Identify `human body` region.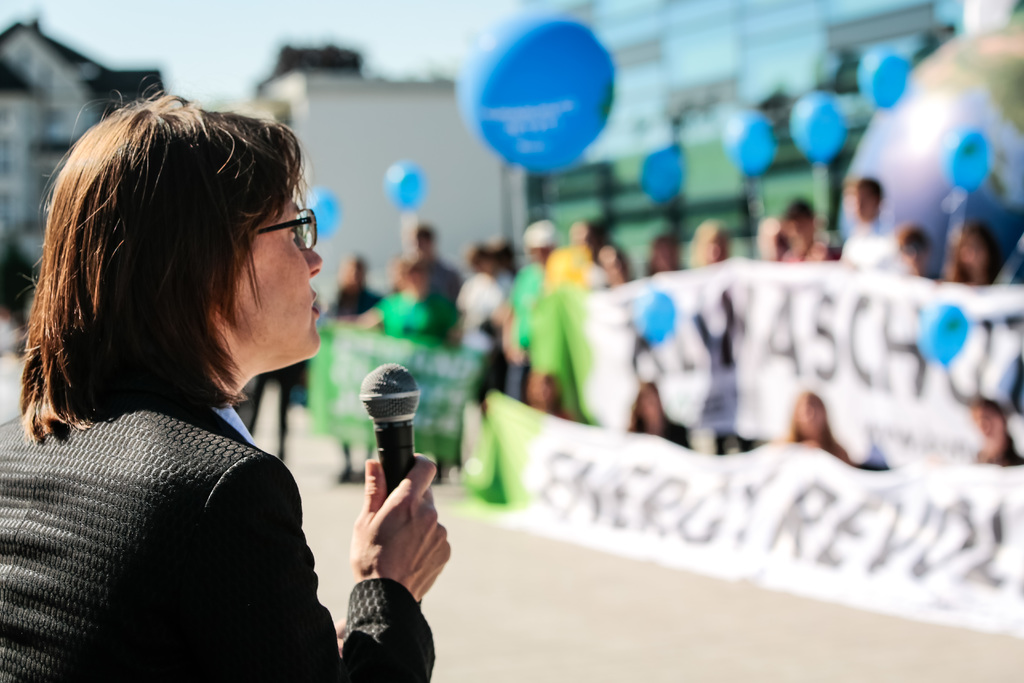
Region: bbox=(775, 427, 854, 461).
